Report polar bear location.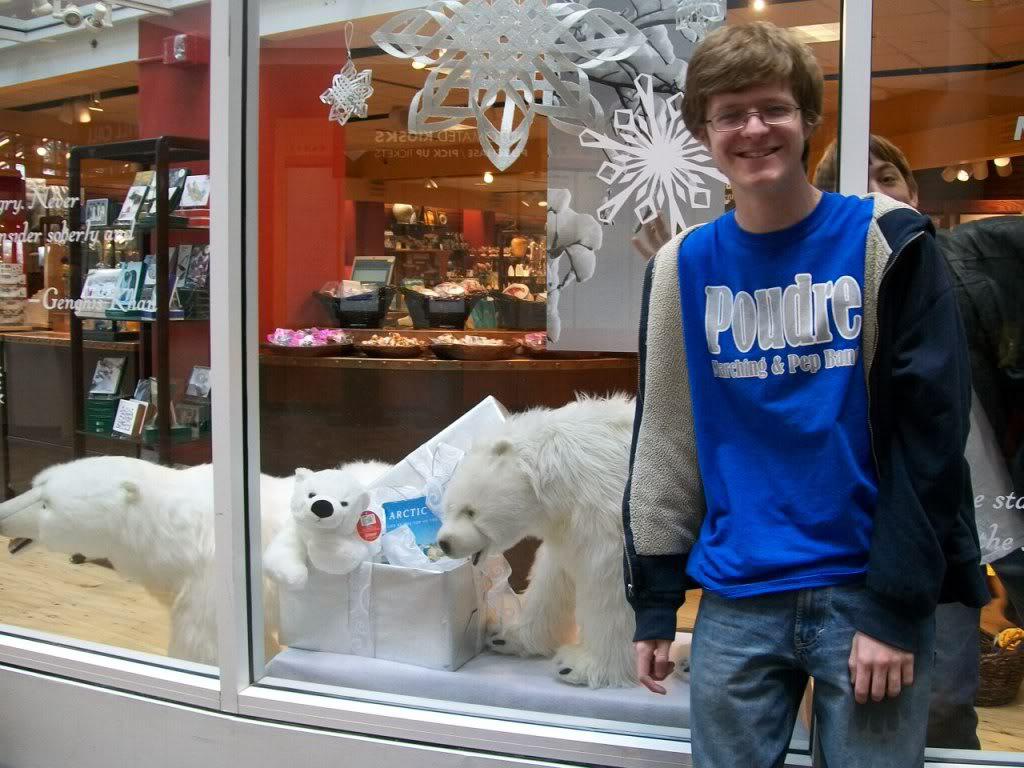
Report: select_region(0, 459, 391, 671).
